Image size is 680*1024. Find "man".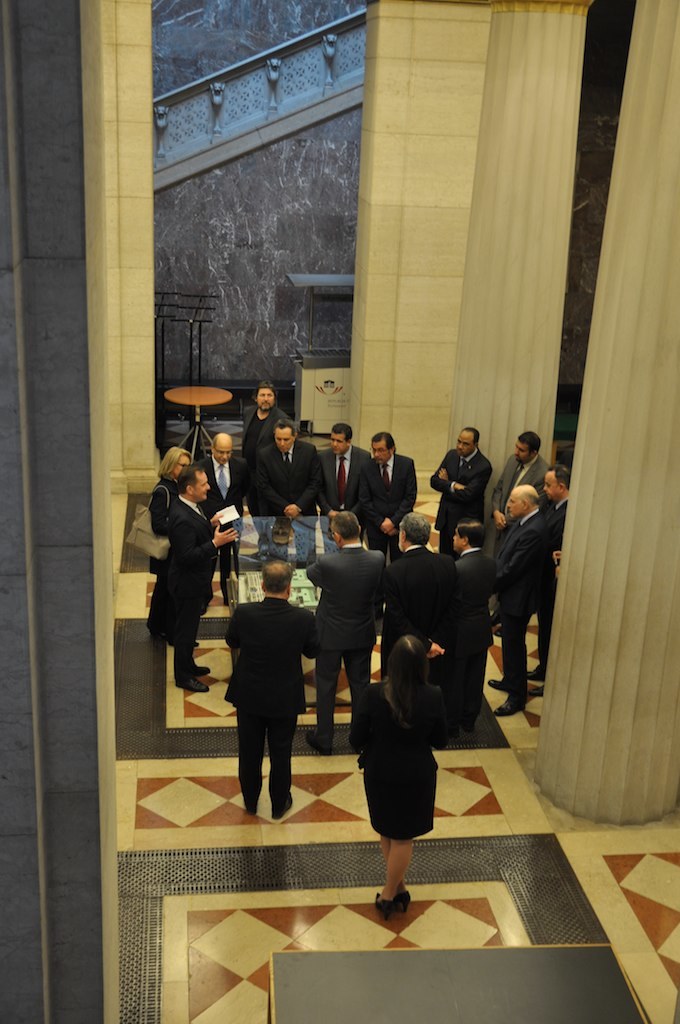
381:512:453:680.
